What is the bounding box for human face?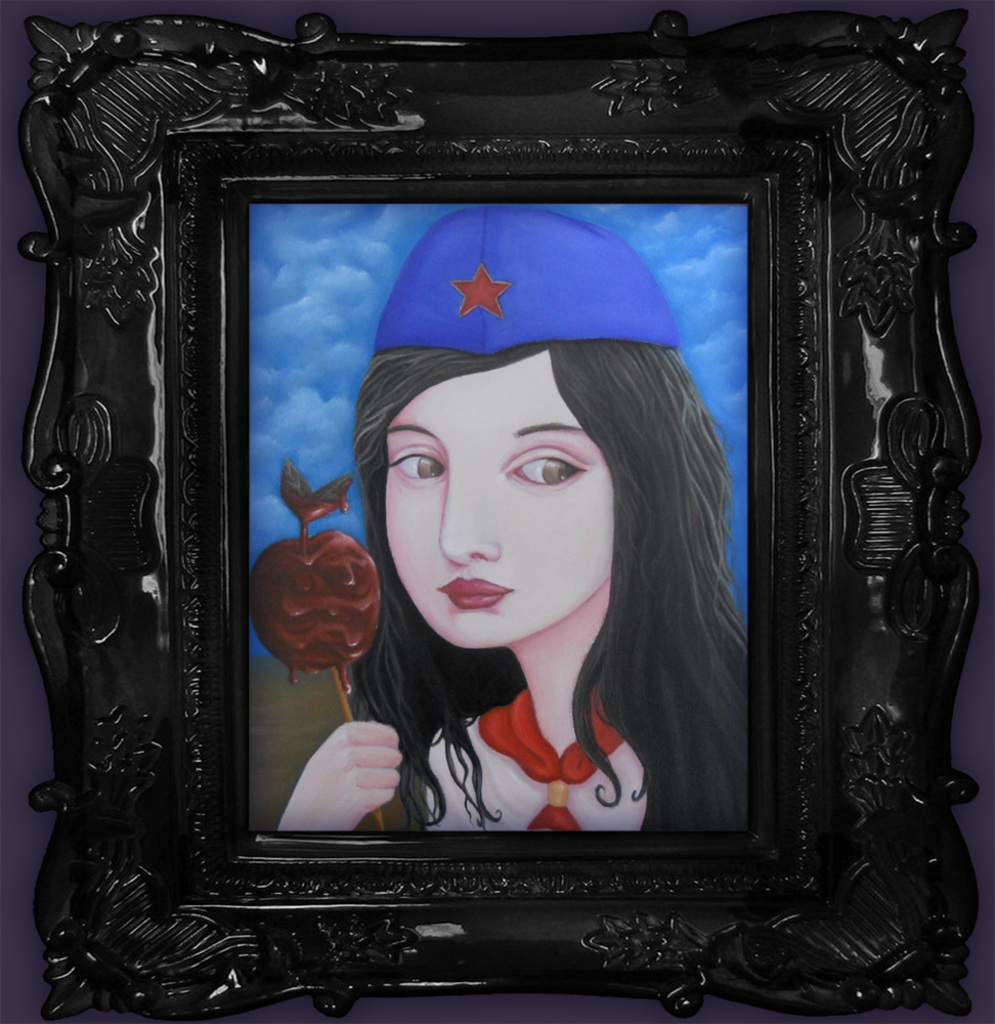
{"left": 385, "top": 360, "right": 614, "bottom": 648}.
